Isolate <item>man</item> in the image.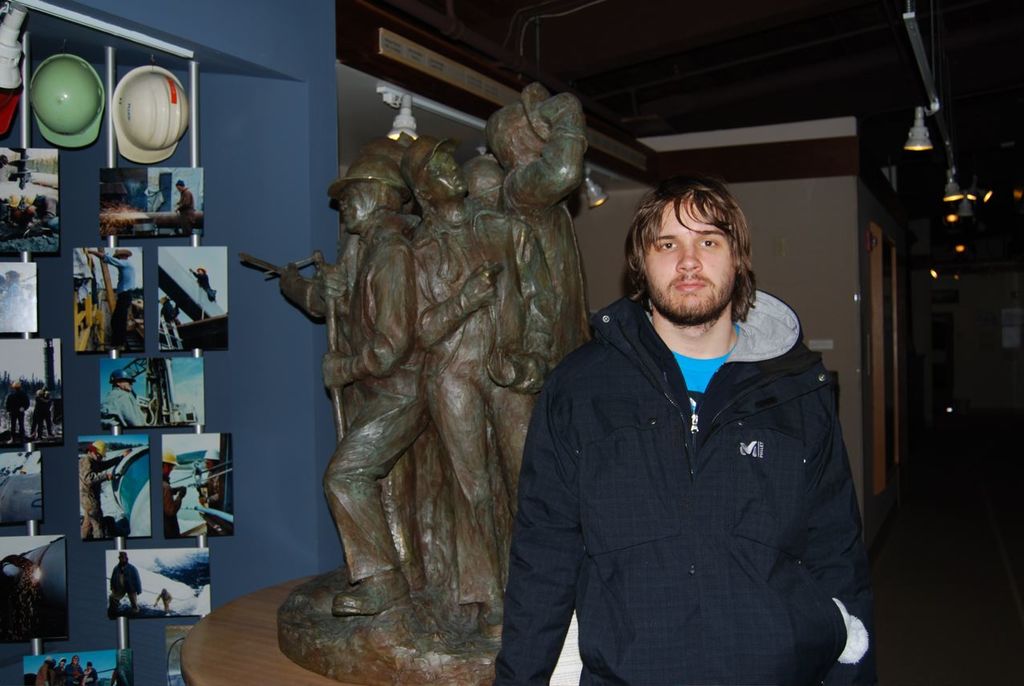
Isolated region: detection(53, 657, 67, 685).
